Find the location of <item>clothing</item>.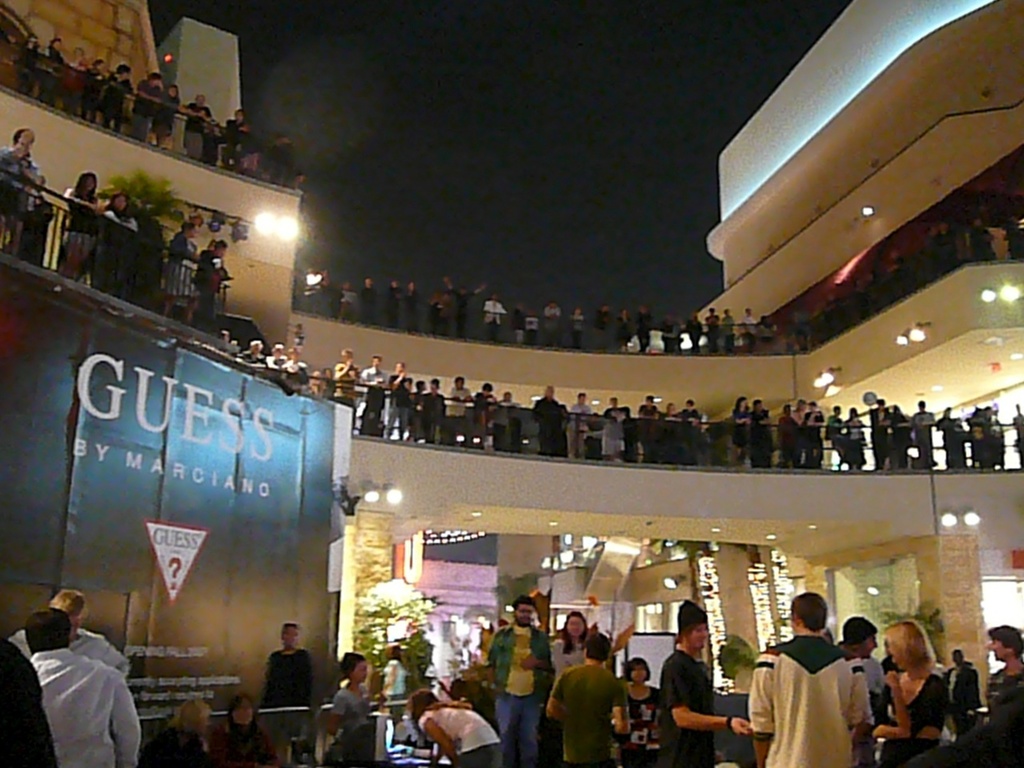
Location: [left=950, top=658, right=986, bottom=706].
